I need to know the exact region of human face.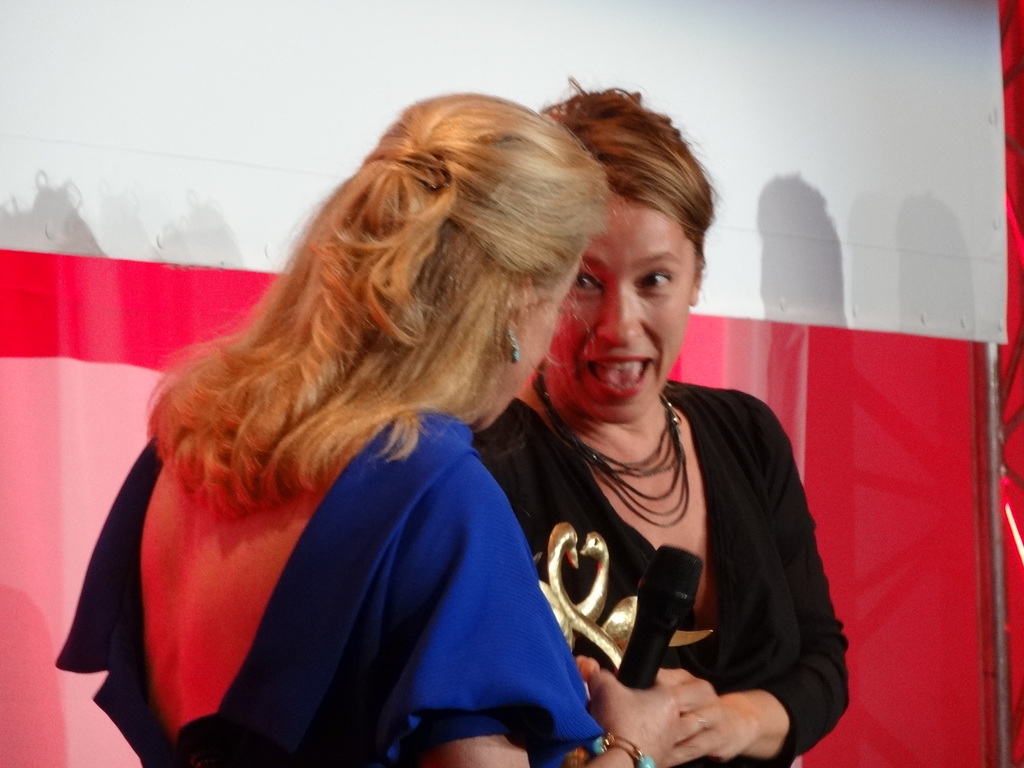
Region: rect(551, 197, 694, 426).
